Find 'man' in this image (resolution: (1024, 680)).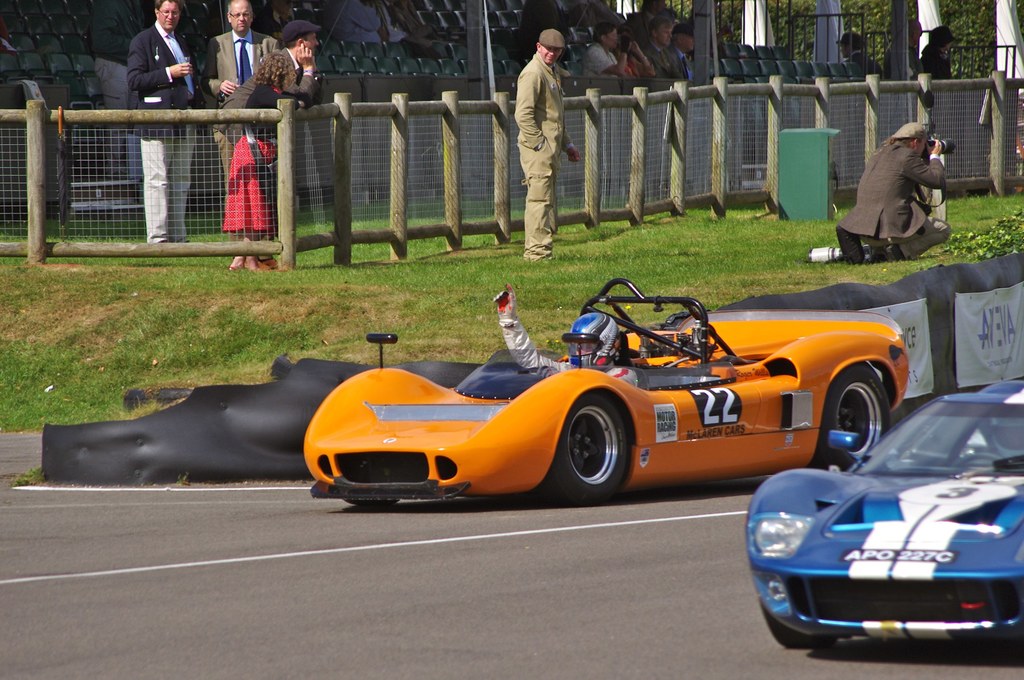
[127, 0, 203, 244].
